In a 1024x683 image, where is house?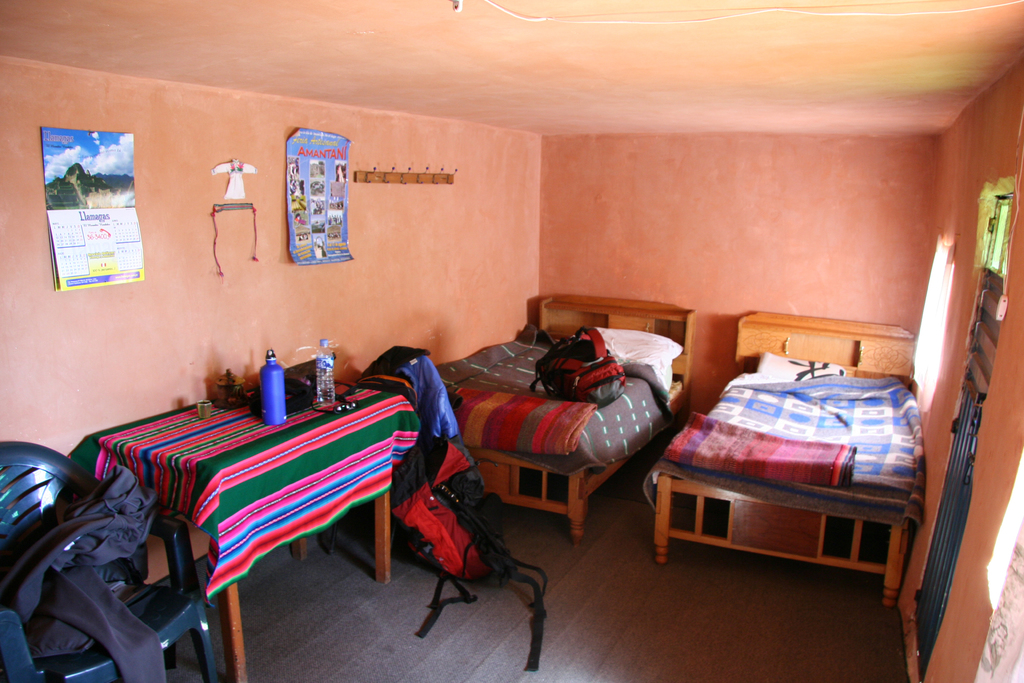
x1=0 y1=0 x2=1023 y2=682.
